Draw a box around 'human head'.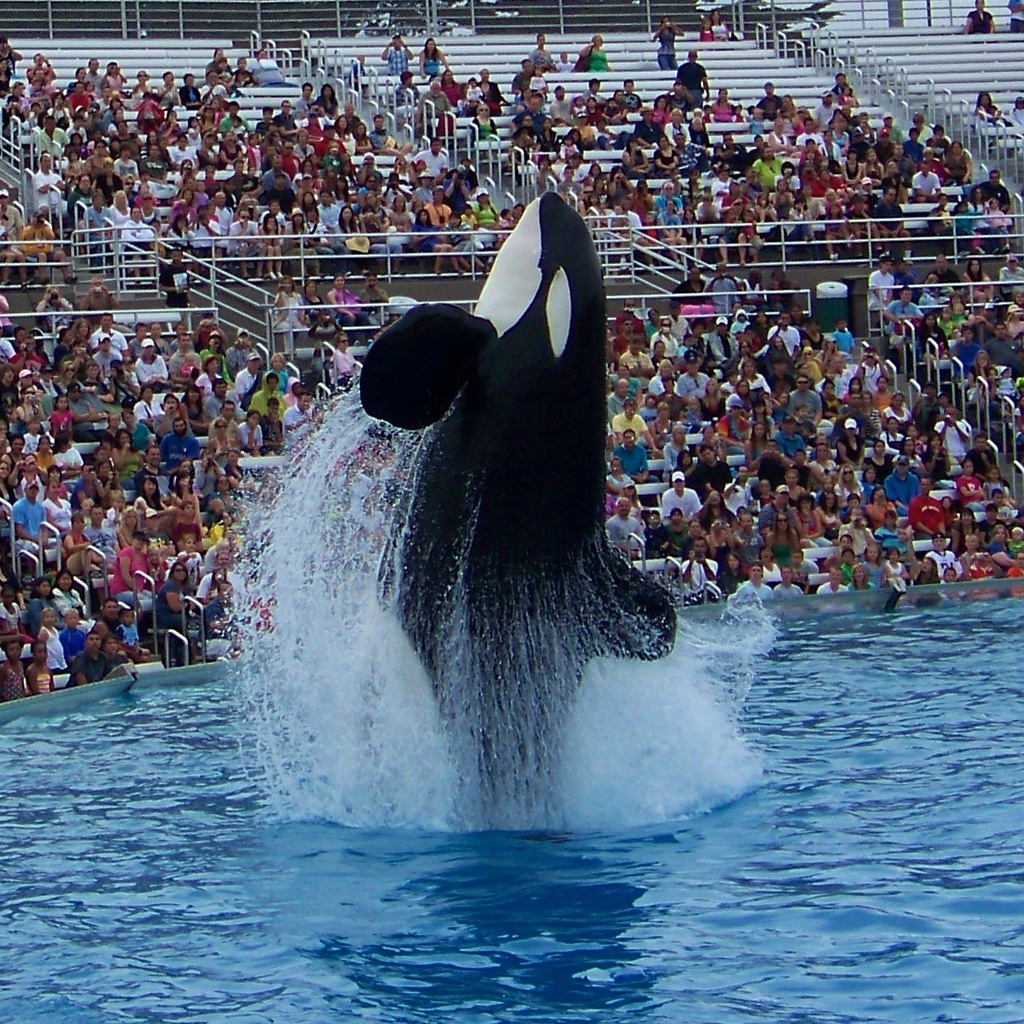
x1=144 y1=455 x2=162 y2=467.
